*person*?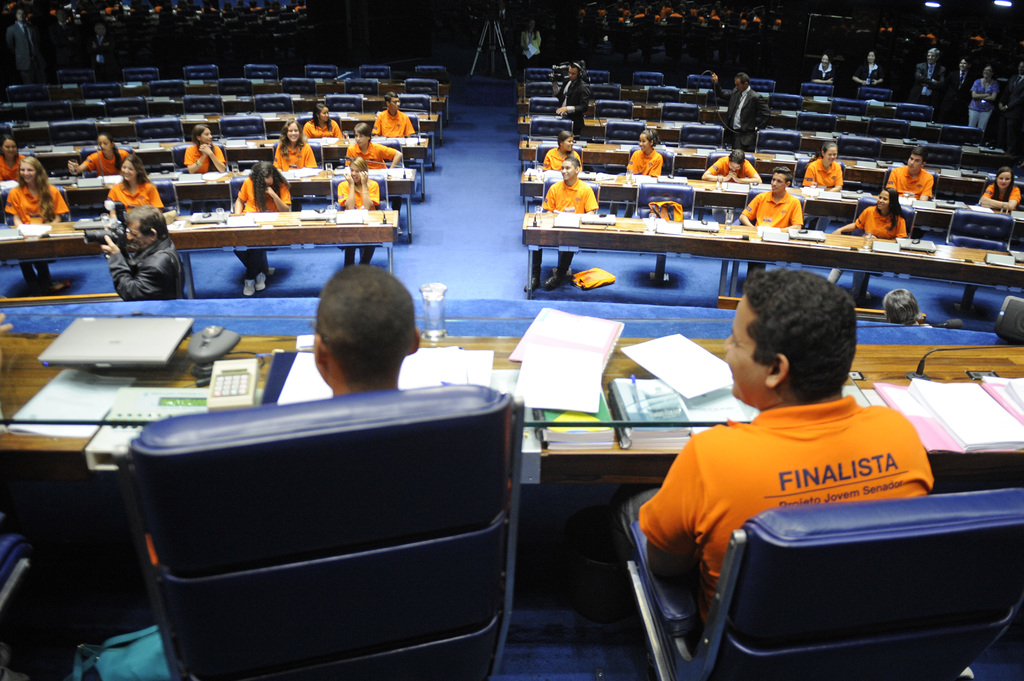
{"x1": 975, "y1": 162, "x2": 1022, "y2": 216}
